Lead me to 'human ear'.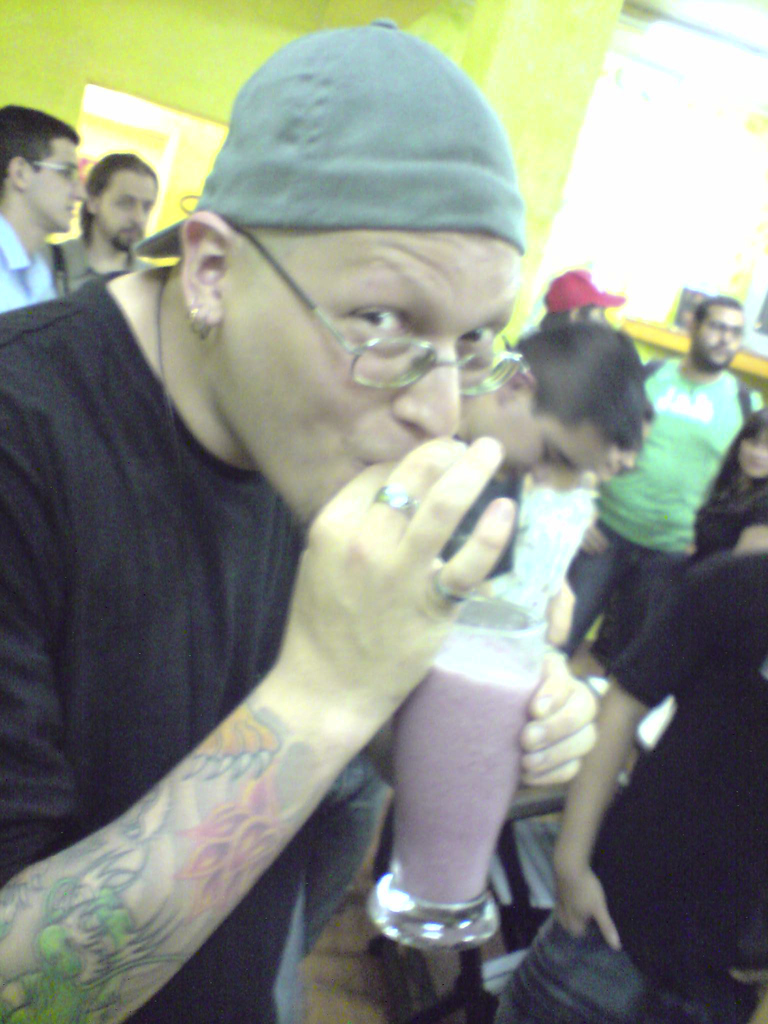
Lead to (7, 151, 25, 189).
